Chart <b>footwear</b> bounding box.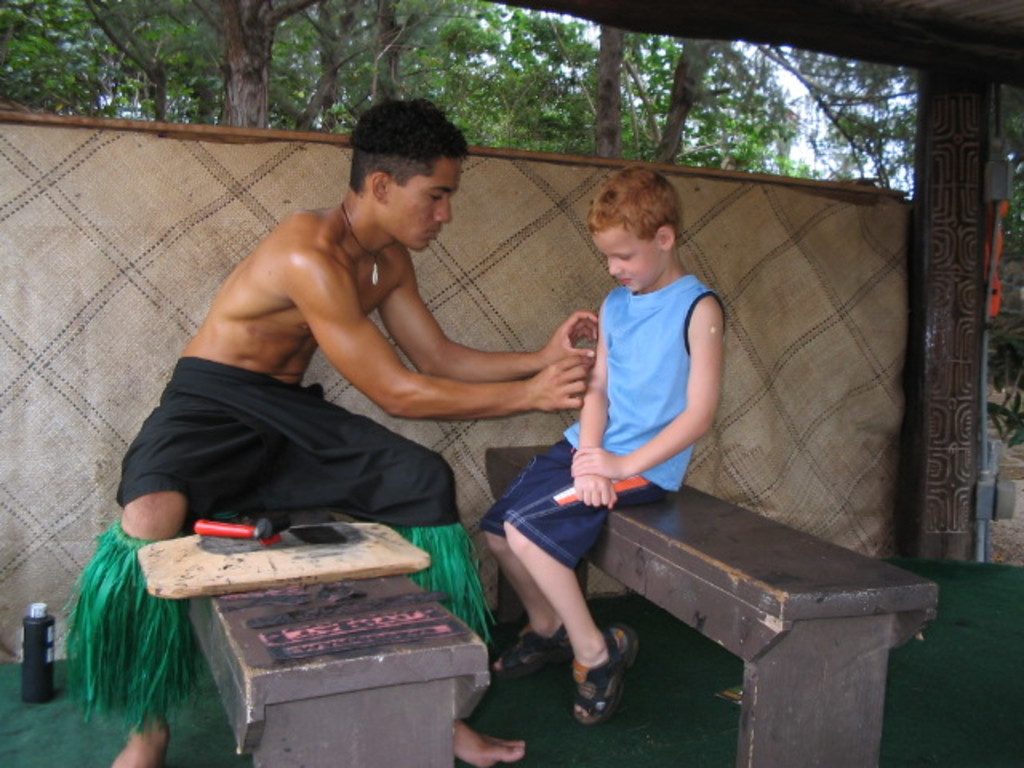
Charted: (491, 614, 568, 680).
